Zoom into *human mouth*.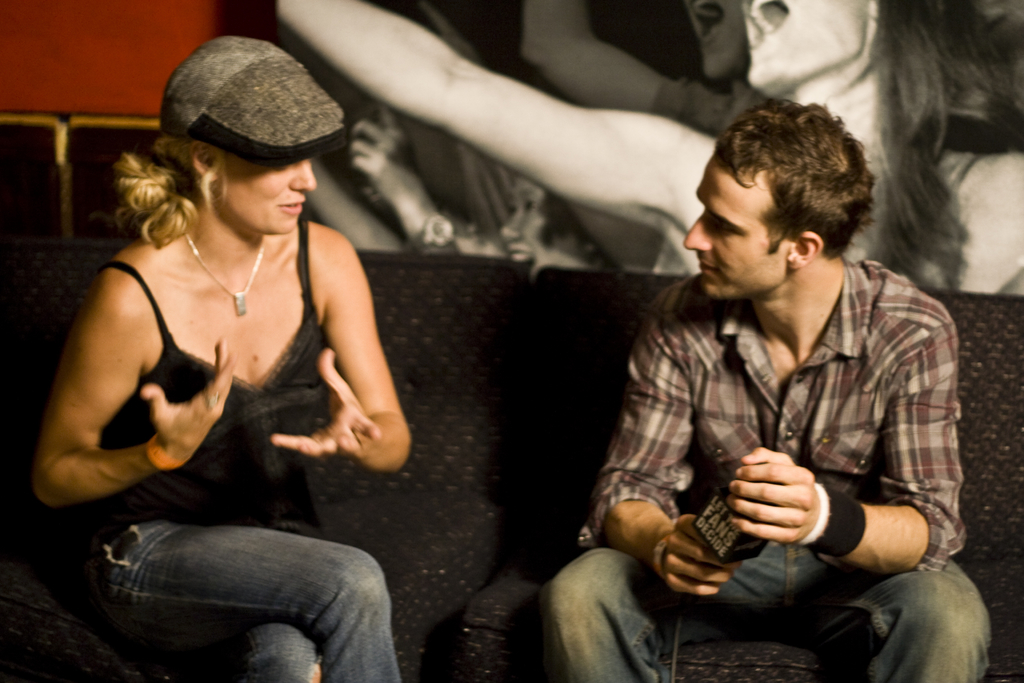
Zoom target: Rect(698, 252, 717, 278).
